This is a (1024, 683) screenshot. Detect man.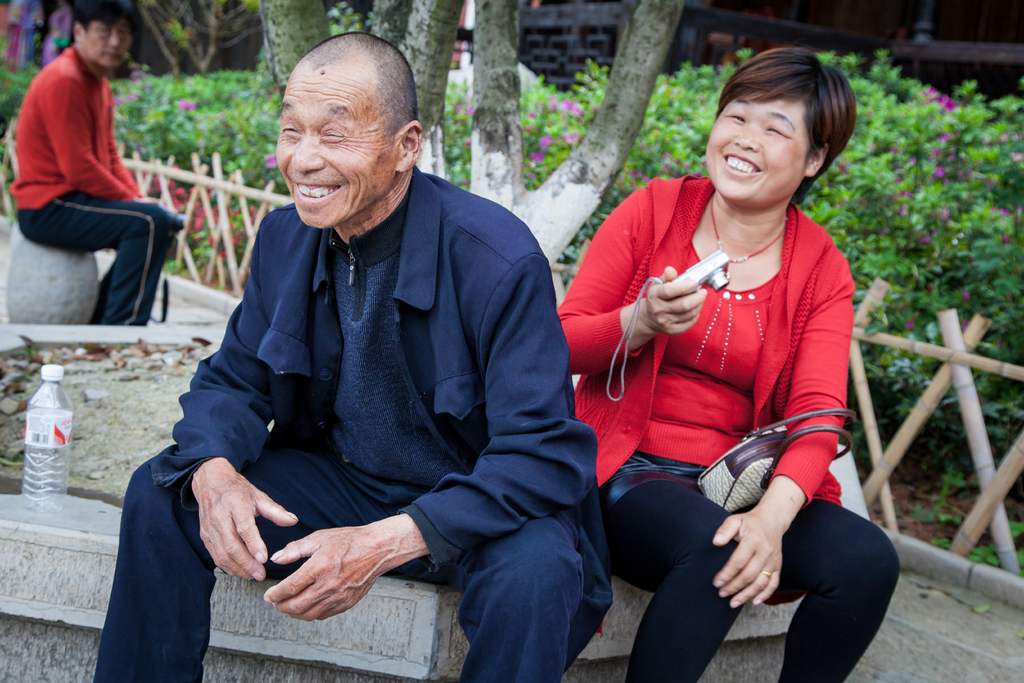
{"left": 2, "top": 0, "right": 186, "bottom": 340}.
